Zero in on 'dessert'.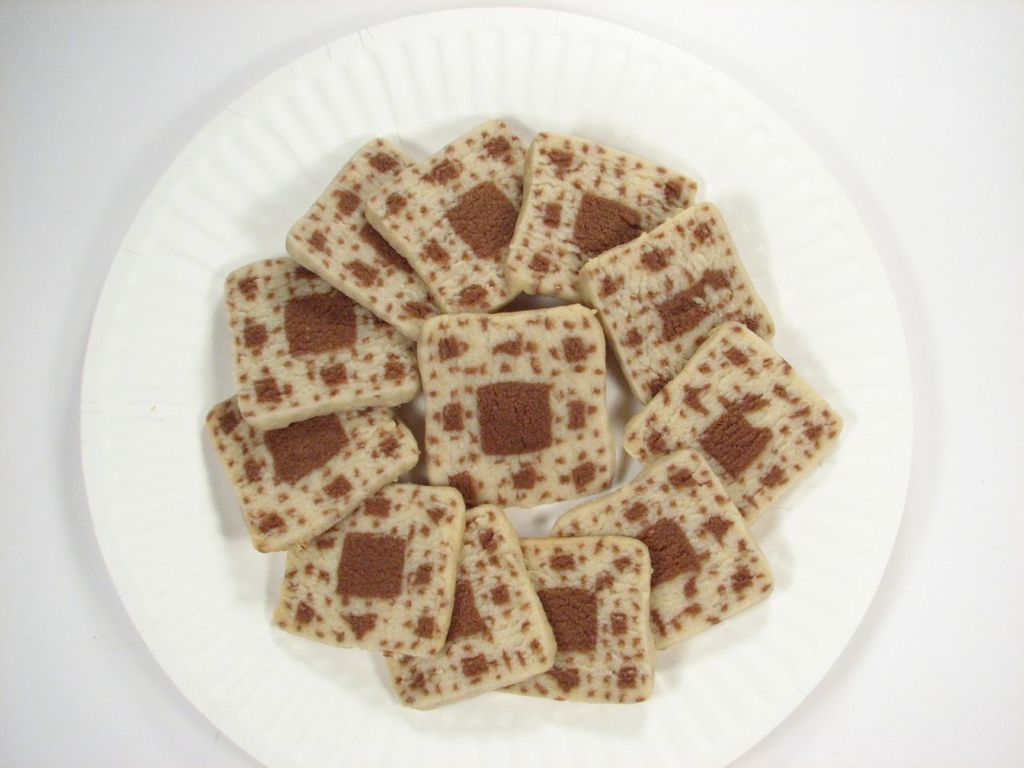
Zeroed in: (284,138,436,330).
